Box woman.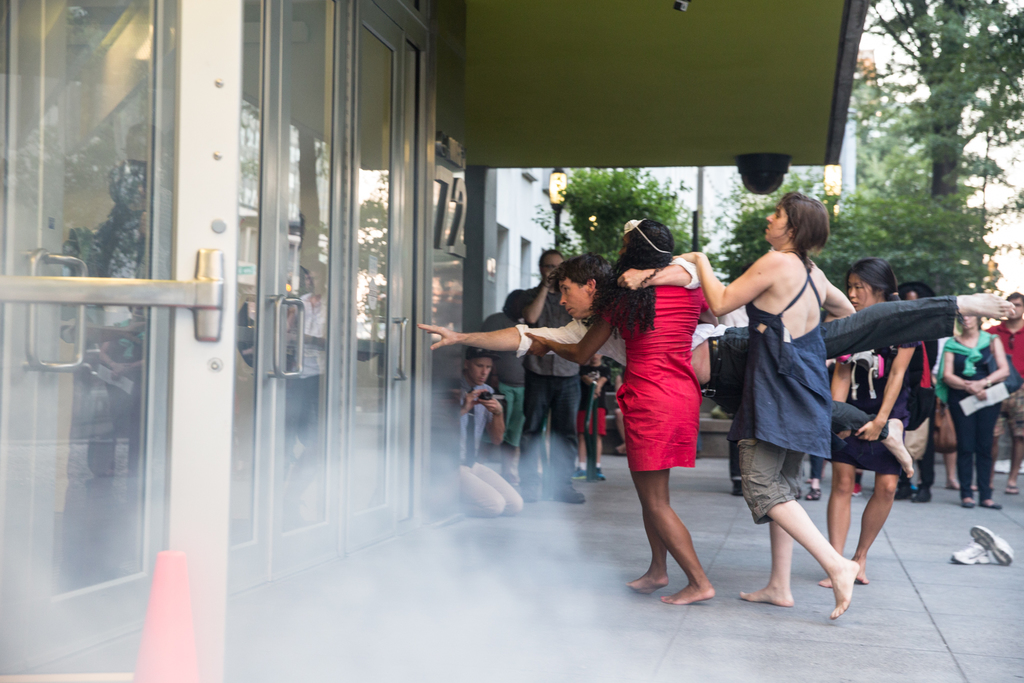
bbox=[680, 188, 870, 615].
